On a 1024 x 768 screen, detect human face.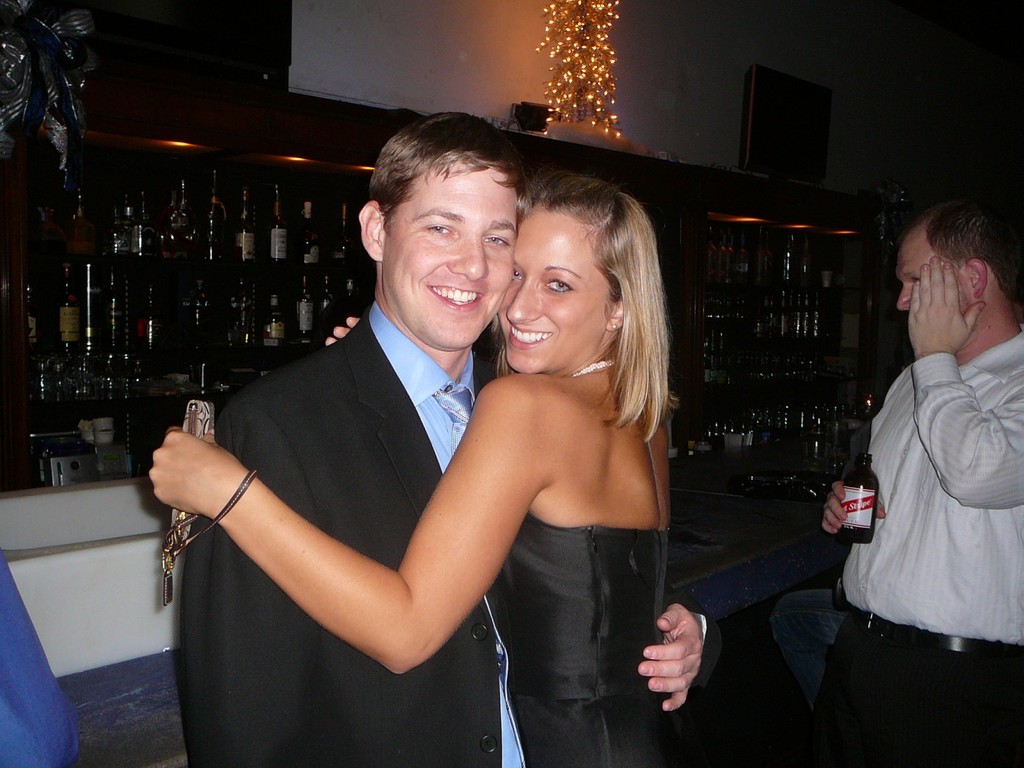
495 205 611 376.
